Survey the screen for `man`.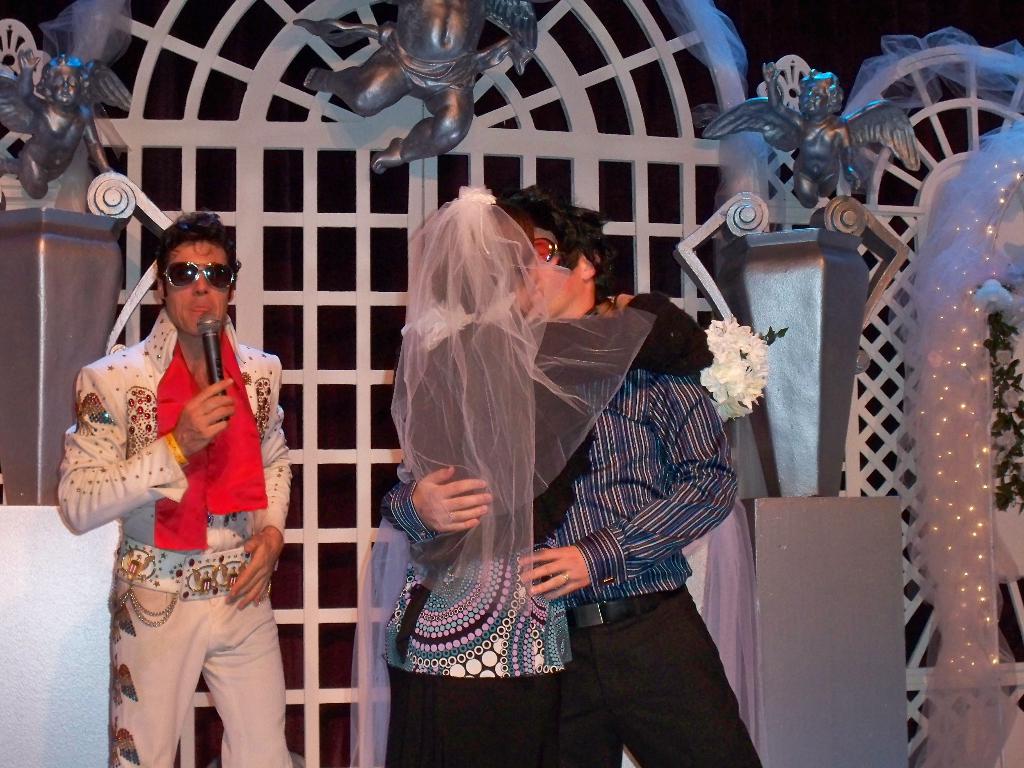
Survey found: crop(376, 183, 764, 767).
